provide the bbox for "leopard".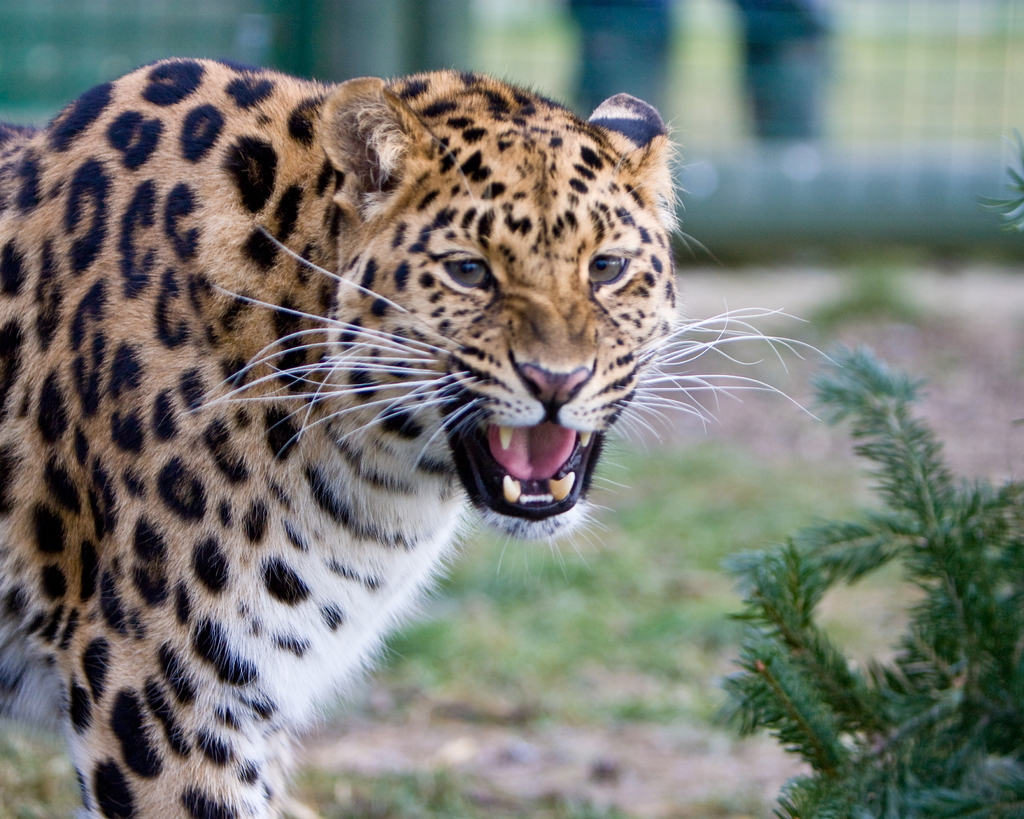
l=0, t=52, r=849, b=818.
